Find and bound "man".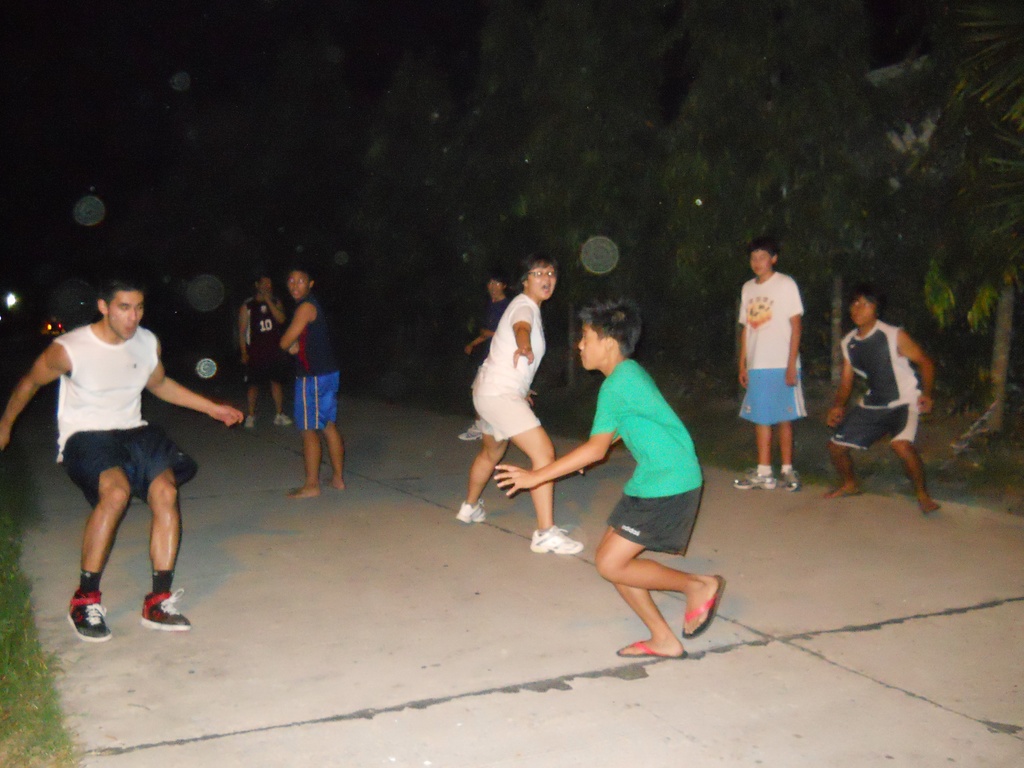
Bound: (left=286, top=266, right=355, bottom=499).
